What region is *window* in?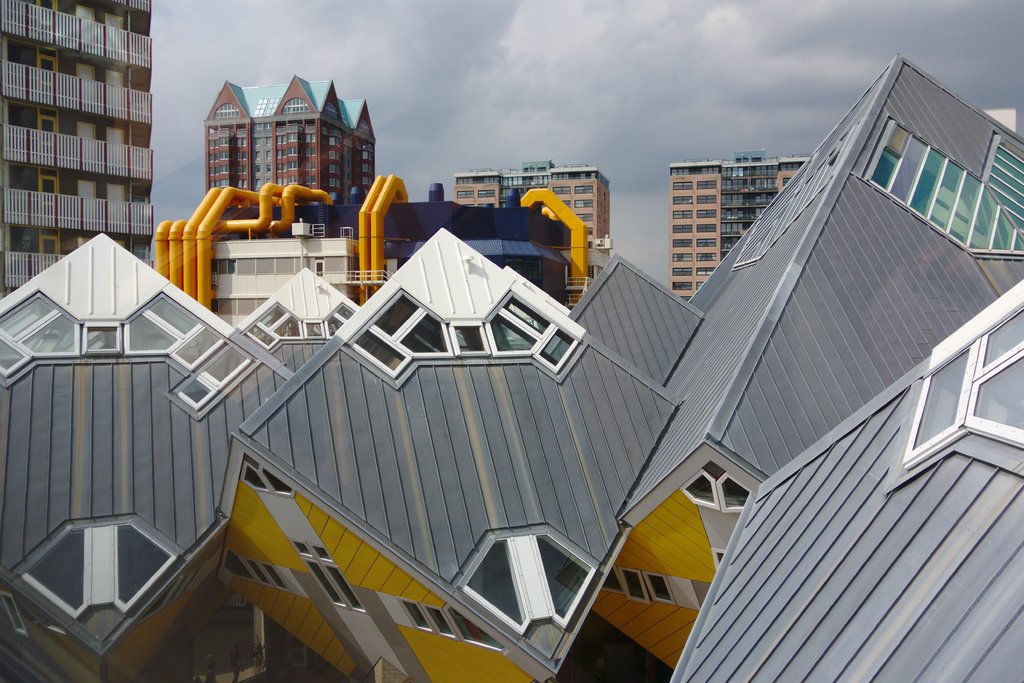
bbox=(253, 98, 264, 115).
